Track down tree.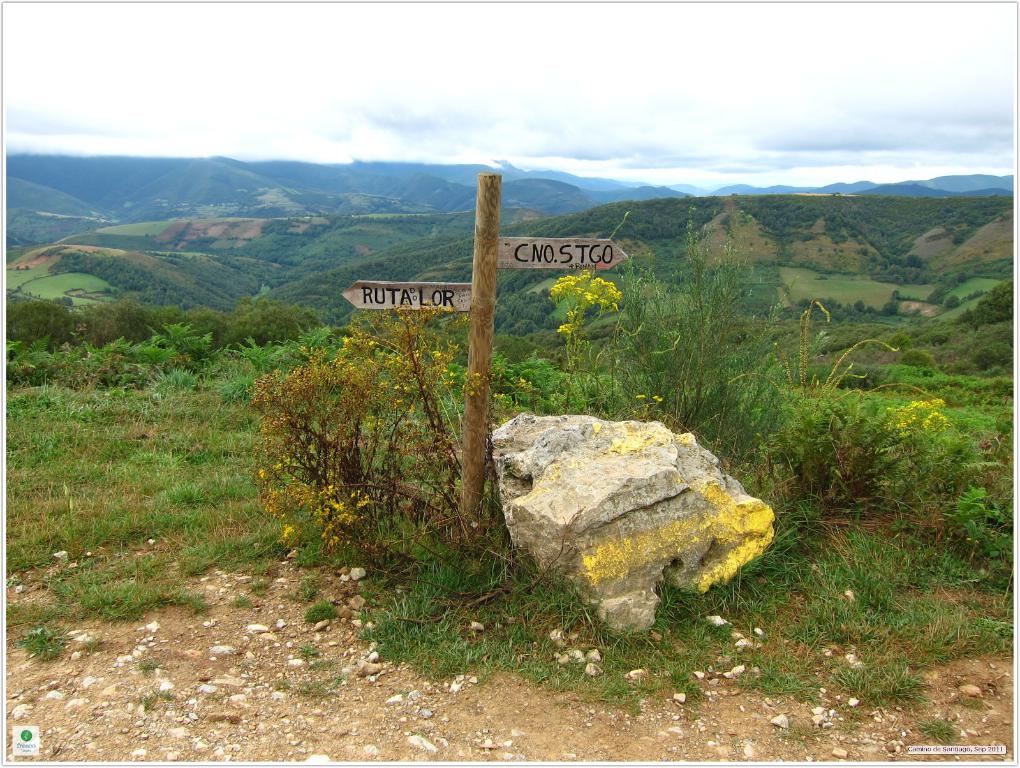
Tracked to rect(226, 295, 329, 348).
